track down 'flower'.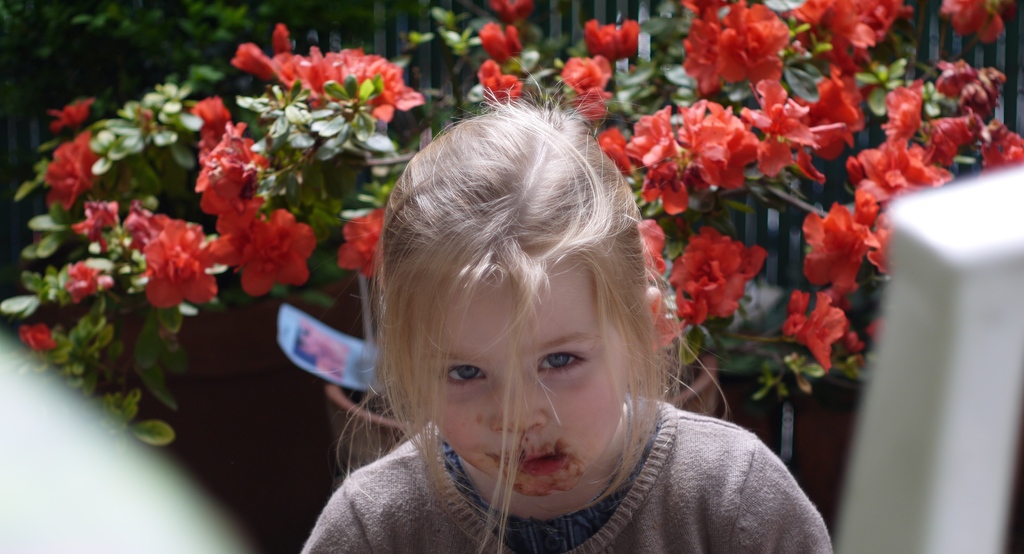
Tracked to pyautogui.locateOnScreen(945, 0, 1012, 45).
